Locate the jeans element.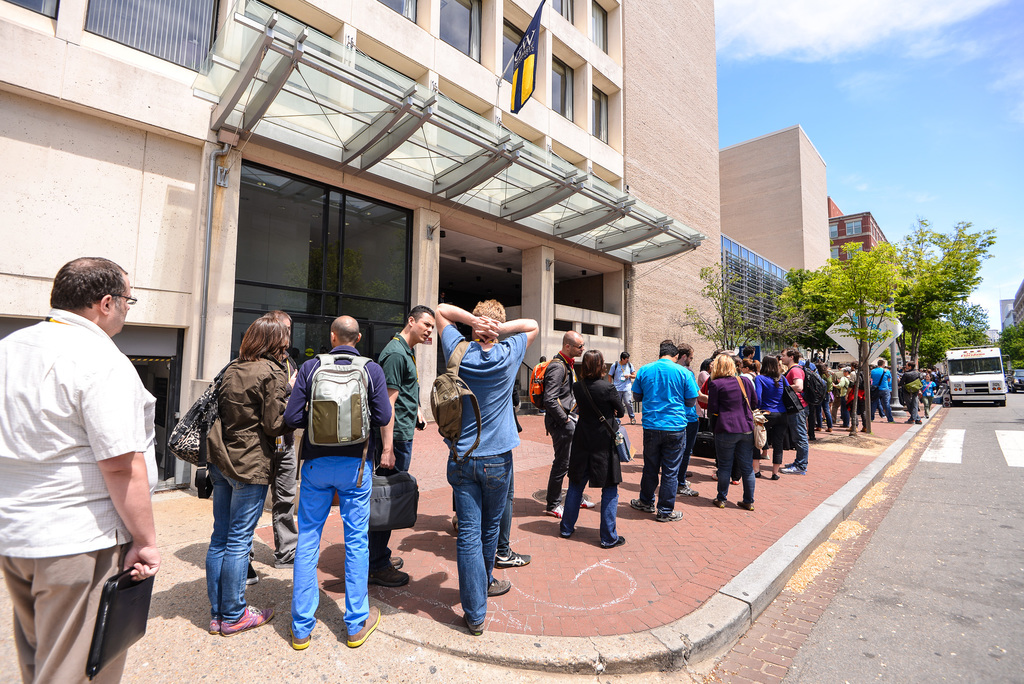
Element bbox: <region>787, 403, 806, 475</region>.
